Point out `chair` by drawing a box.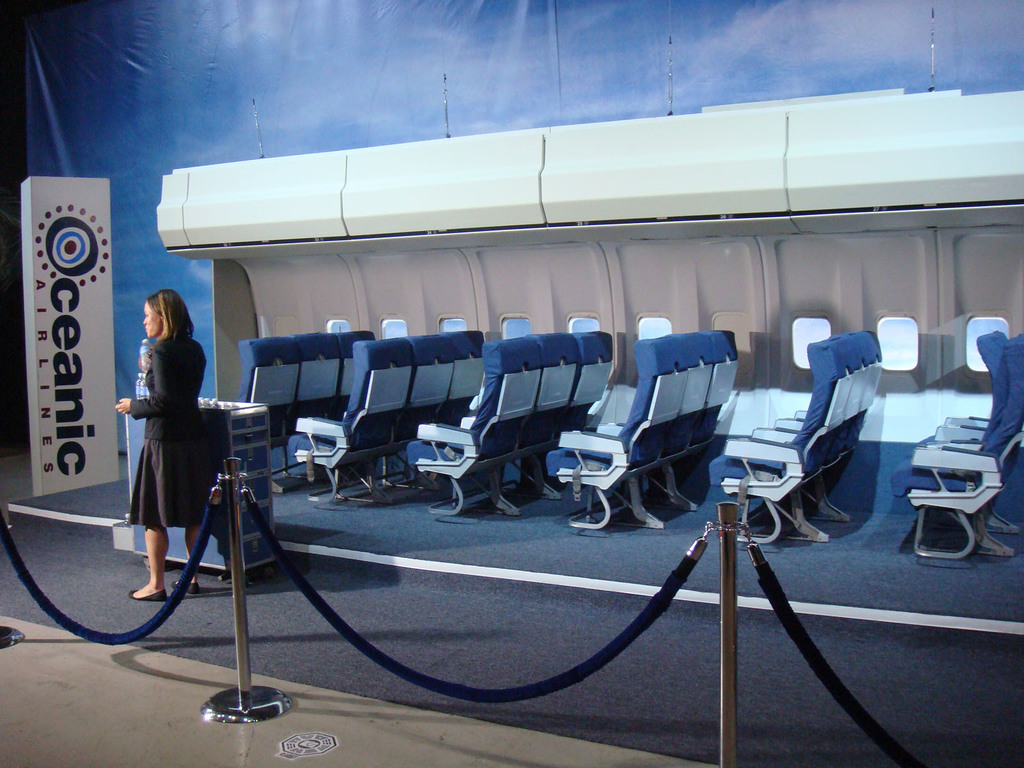
pyautogui.locateOnScreen(540, 338, 685, 532).
